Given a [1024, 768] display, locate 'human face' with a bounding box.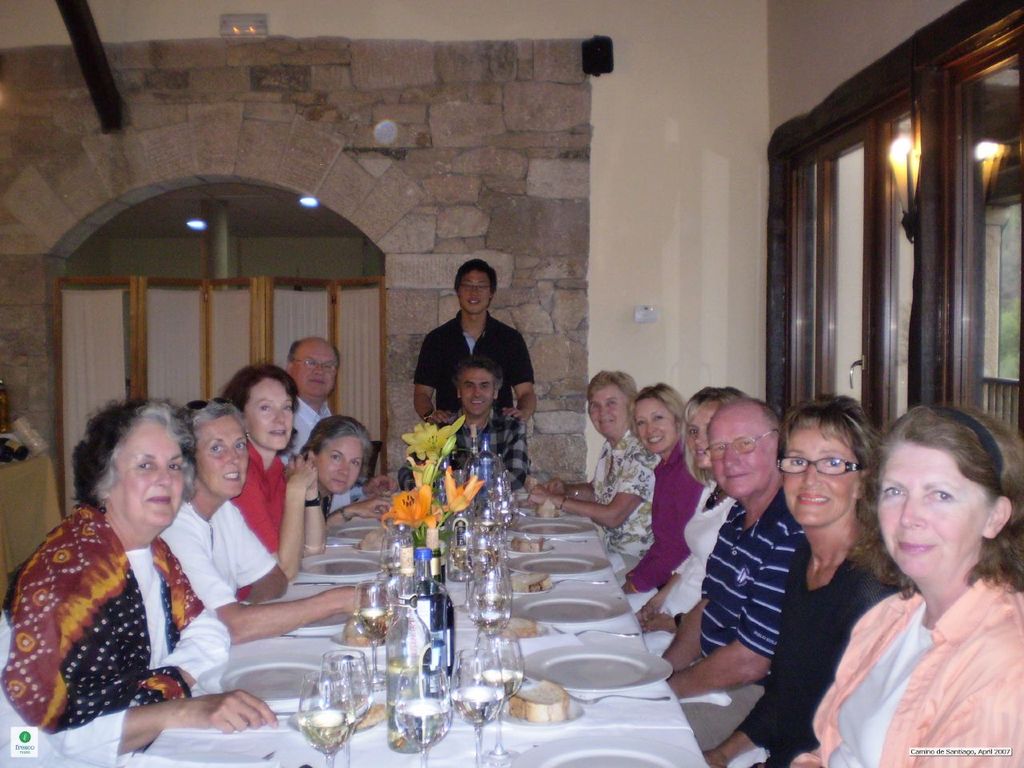
Located: {"x1": 635, "y1": 394, "x2": 673, "y2": 451}.
